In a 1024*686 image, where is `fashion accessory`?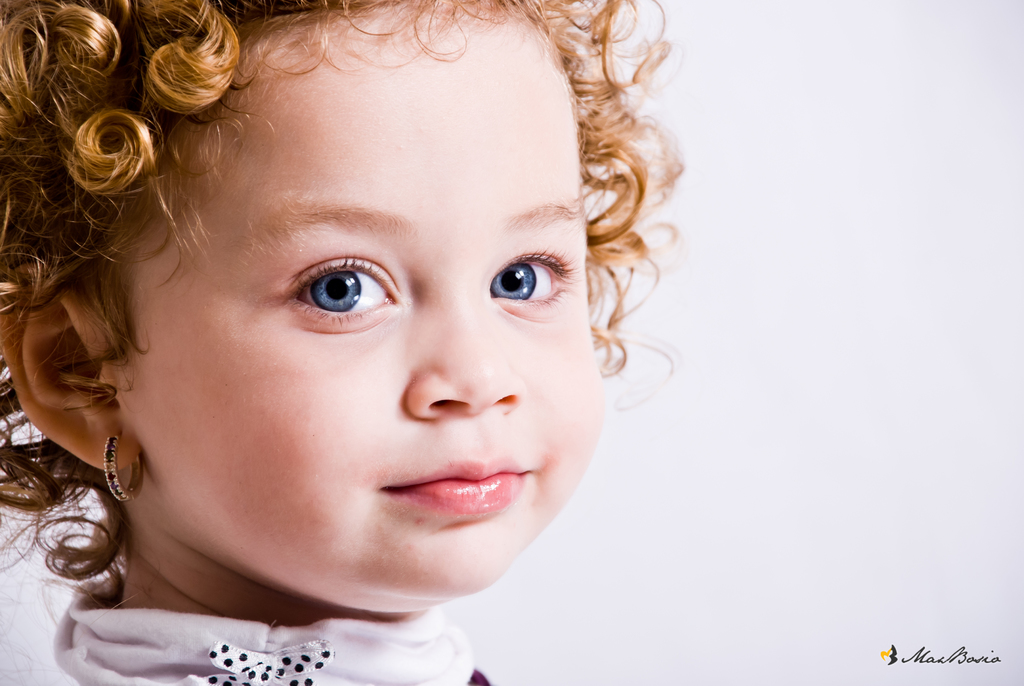
Rect(101, 435, 143, 503).
